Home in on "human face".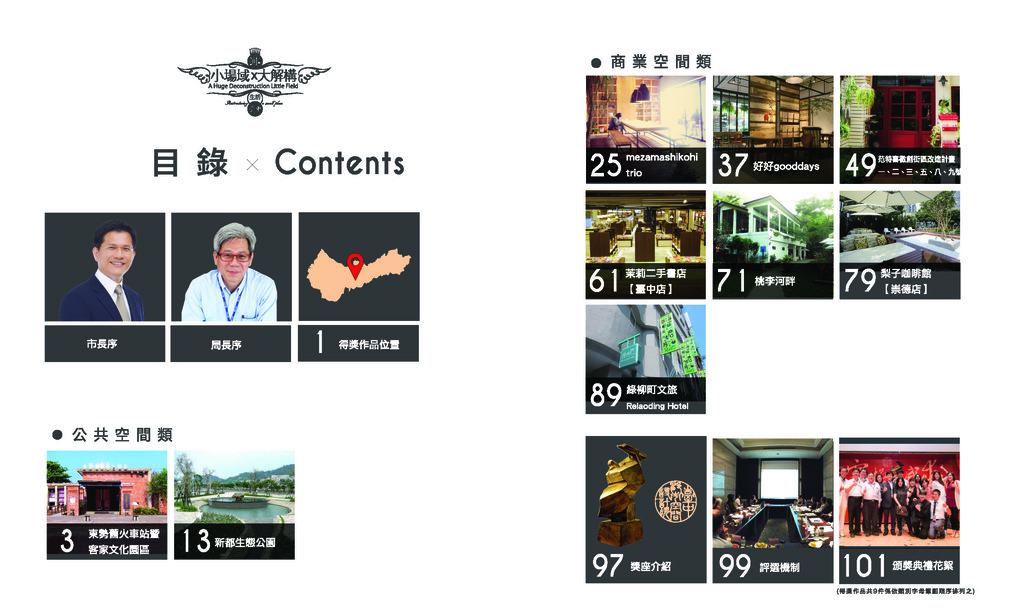
Homed in at rect(97, 231, 136, 275).
